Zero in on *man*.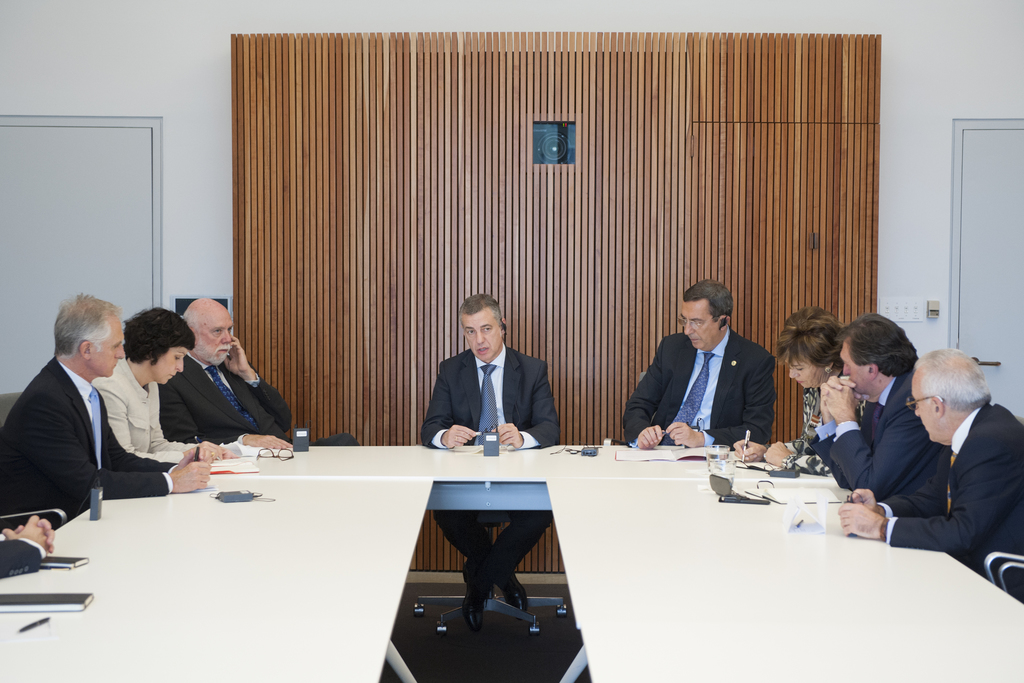
Zeroed in: (621,277,777,449).
